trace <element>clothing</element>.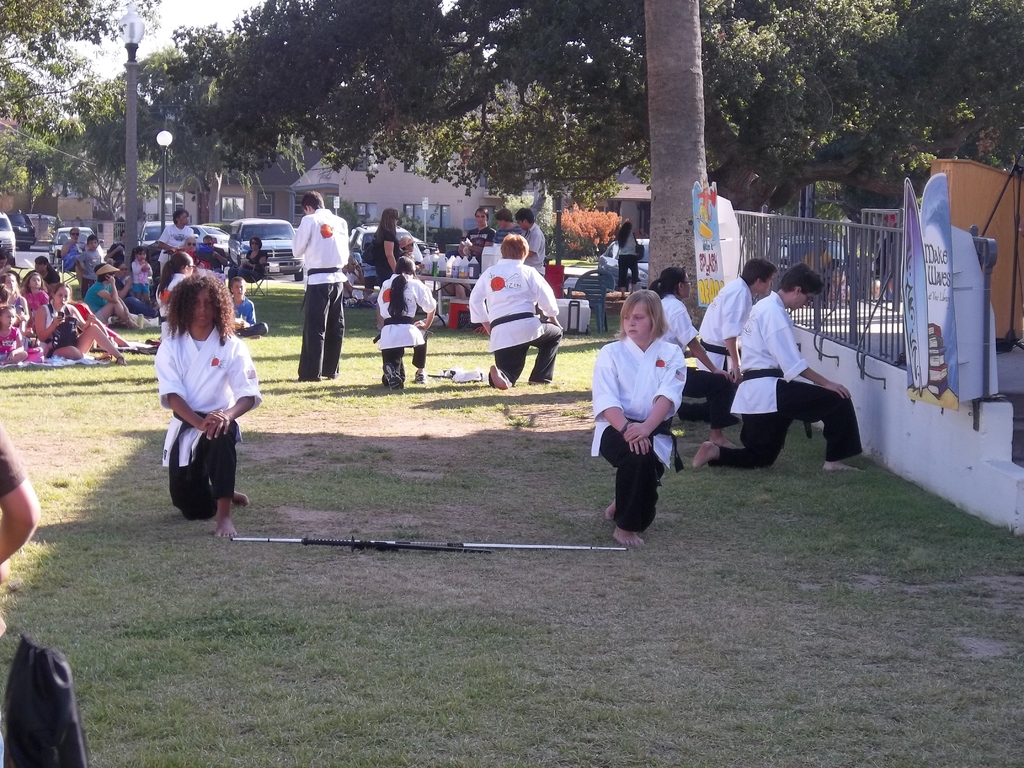
Traced to x1=40 y1=298 x2=81 y2=353.
